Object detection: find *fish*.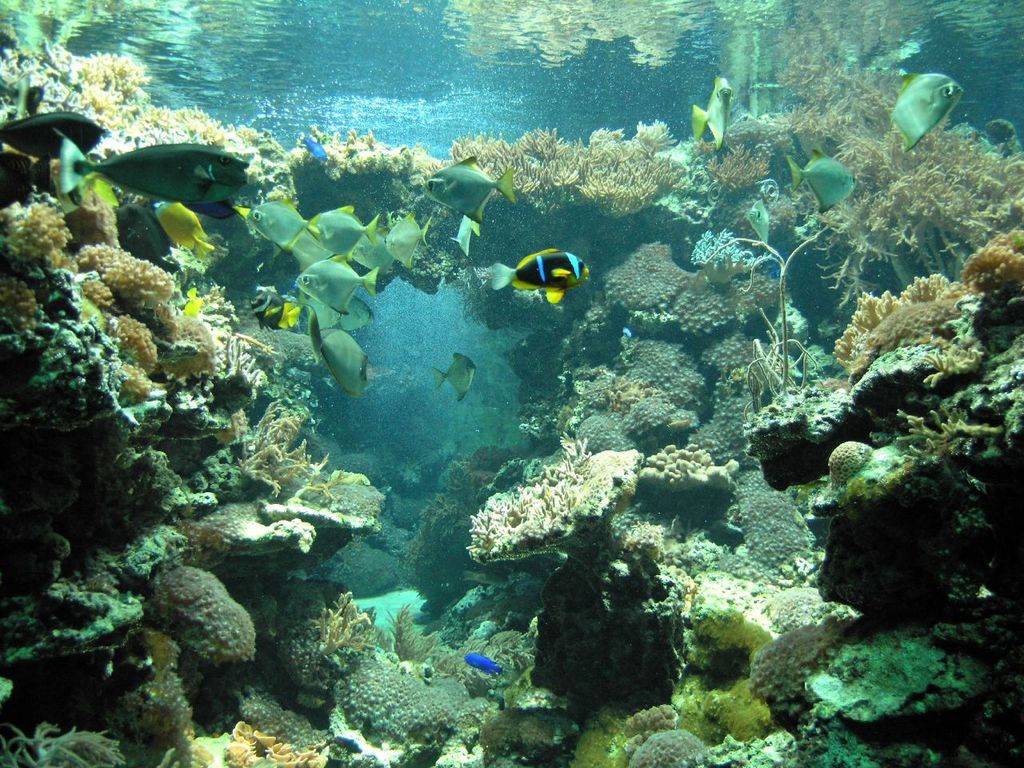
BBox(454, 206, 483, 255).
